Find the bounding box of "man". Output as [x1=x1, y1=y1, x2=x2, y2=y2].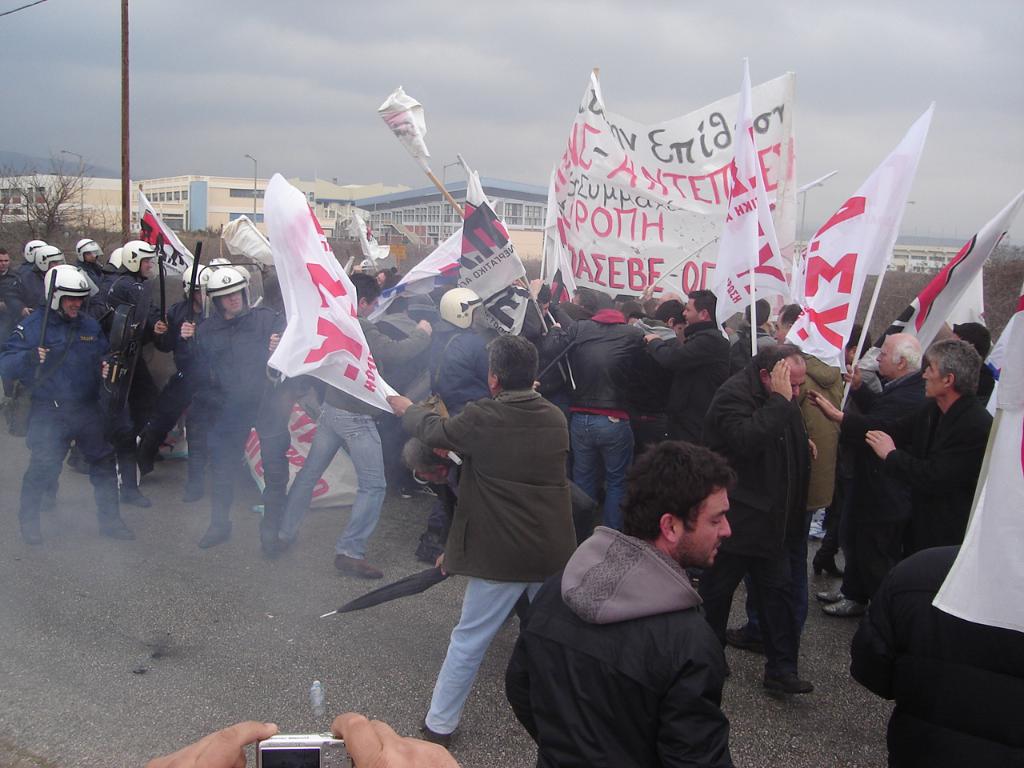
[x1=178, y1=266, x2=281, y2=560].
